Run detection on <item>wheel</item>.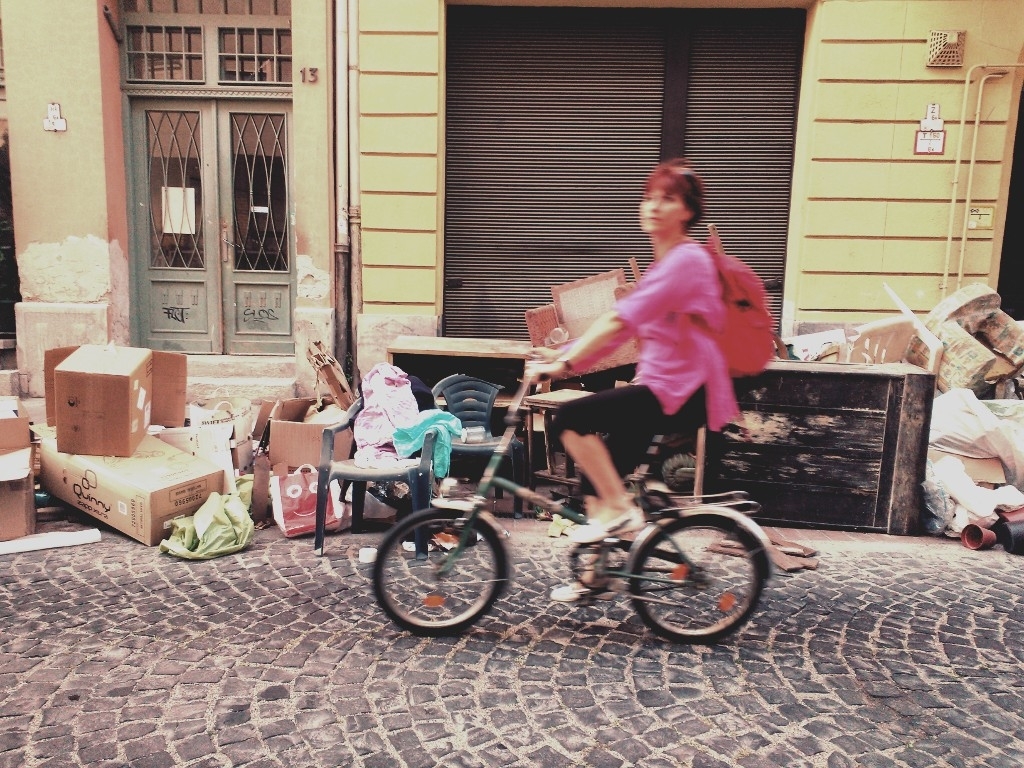
Result: (590, 518, 768, 652).
